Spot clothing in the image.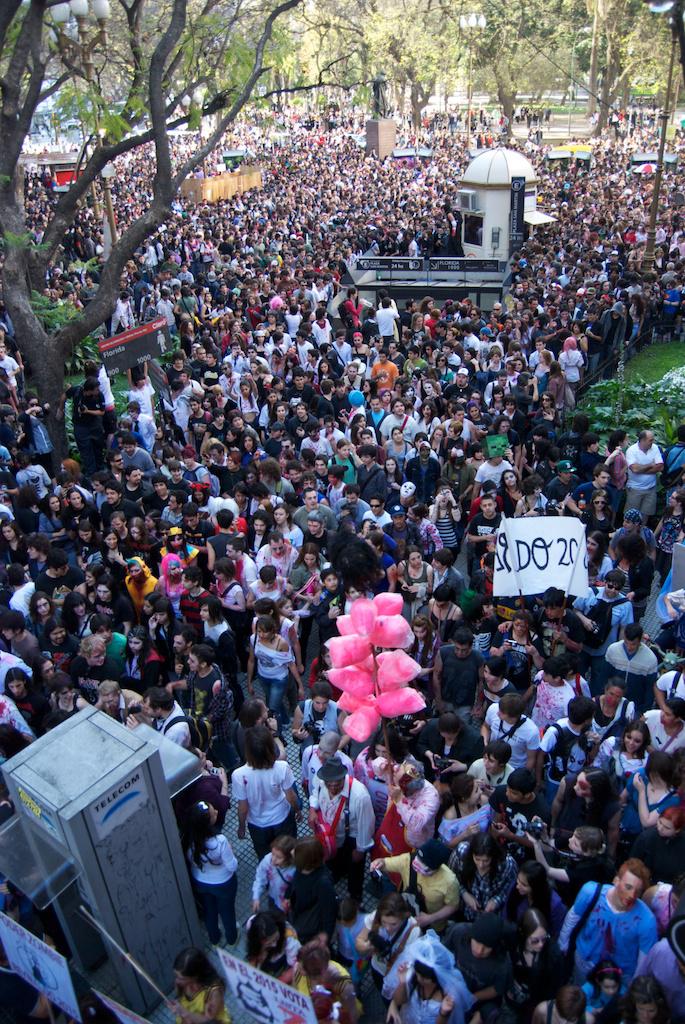
clothing found at <bbox>247, 806, 291, 854</bbox>.
